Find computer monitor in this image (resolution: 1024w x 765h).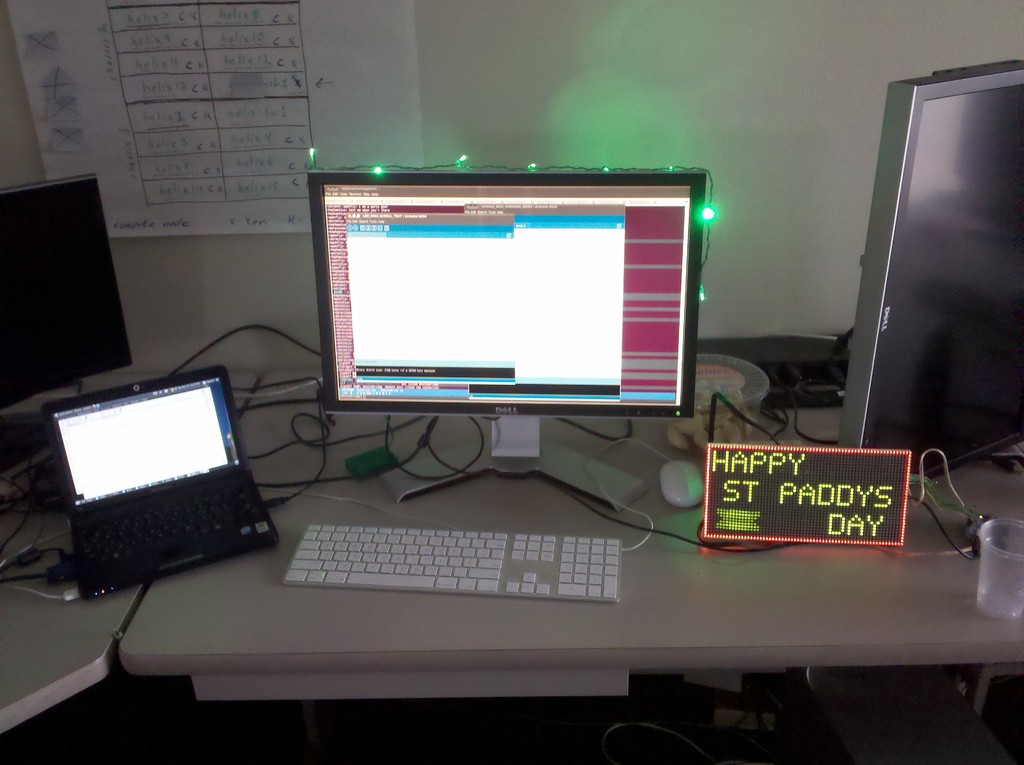
{"x1": 290, "y1": 167, "x2": 713, "y2": 455}.
